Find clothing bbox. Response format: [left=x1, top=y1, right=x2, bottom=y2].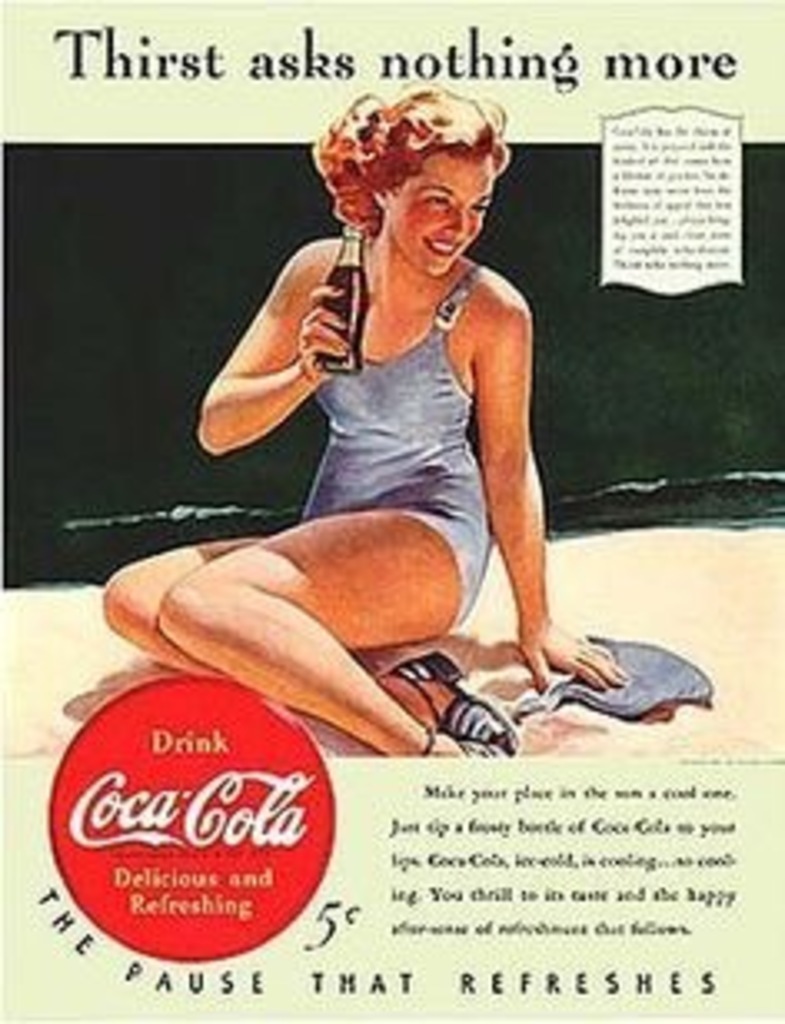
[left=220, top=190, right=559, bottom=608].
